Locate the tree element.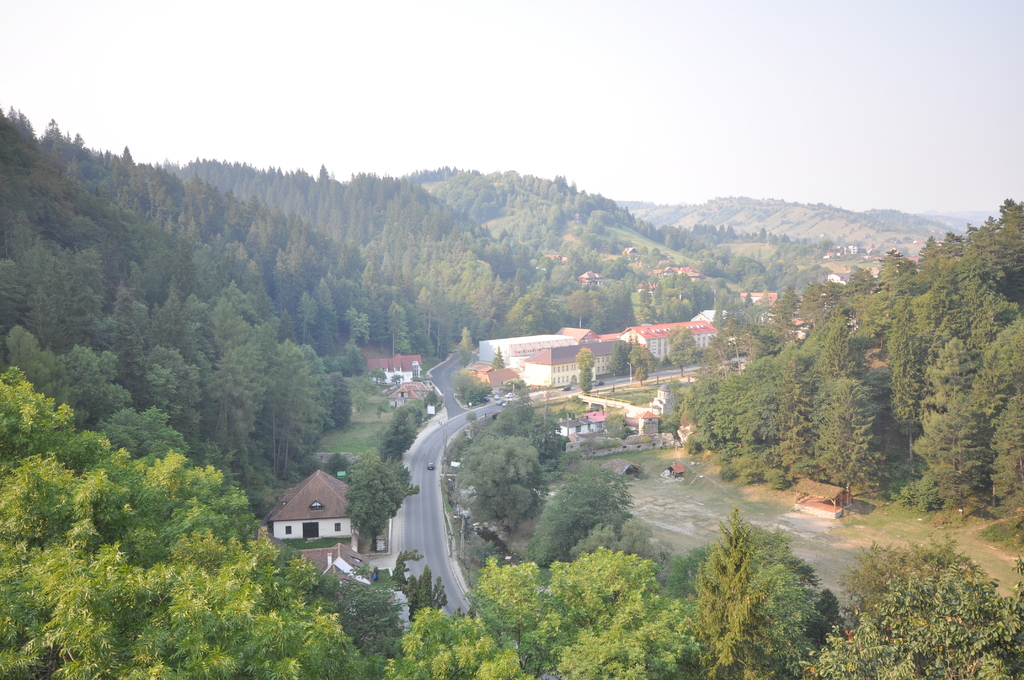
Element bbox: (191, 285, 281, 469).
